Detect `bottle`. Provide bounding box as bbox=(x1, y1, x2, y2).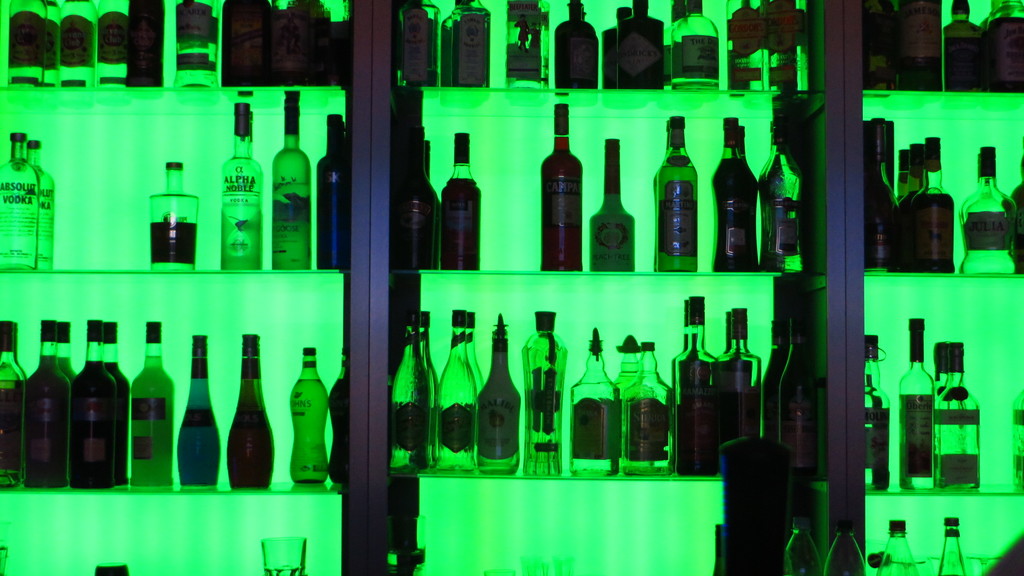
bbox=(221, 103, 262, 269).
